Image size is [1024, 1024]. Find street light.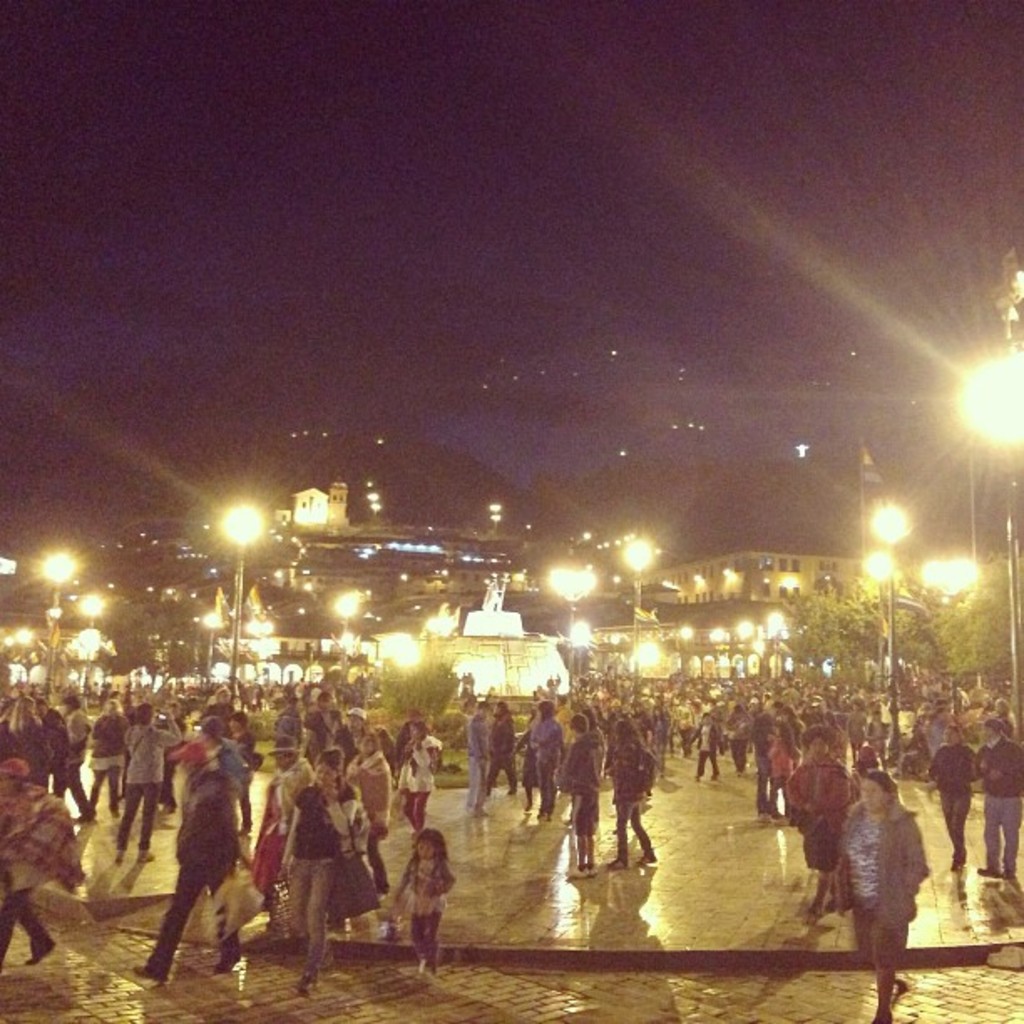
bbox=[867, 504, 986, 728].
